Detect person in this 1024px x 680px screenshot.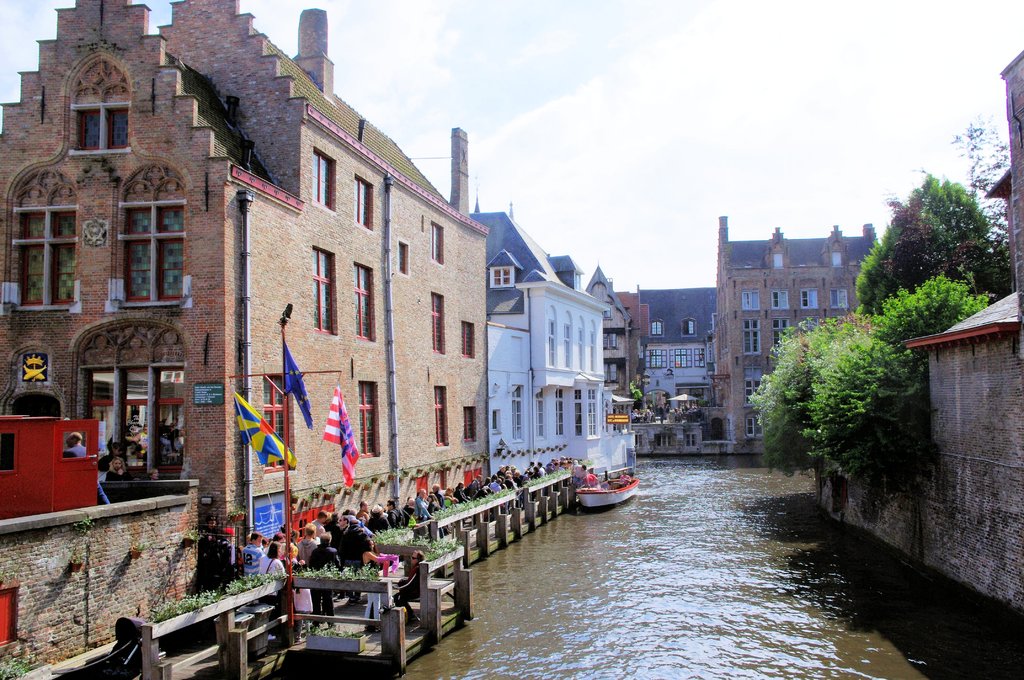
Detection: Rect(304, 530, 345, 624).
